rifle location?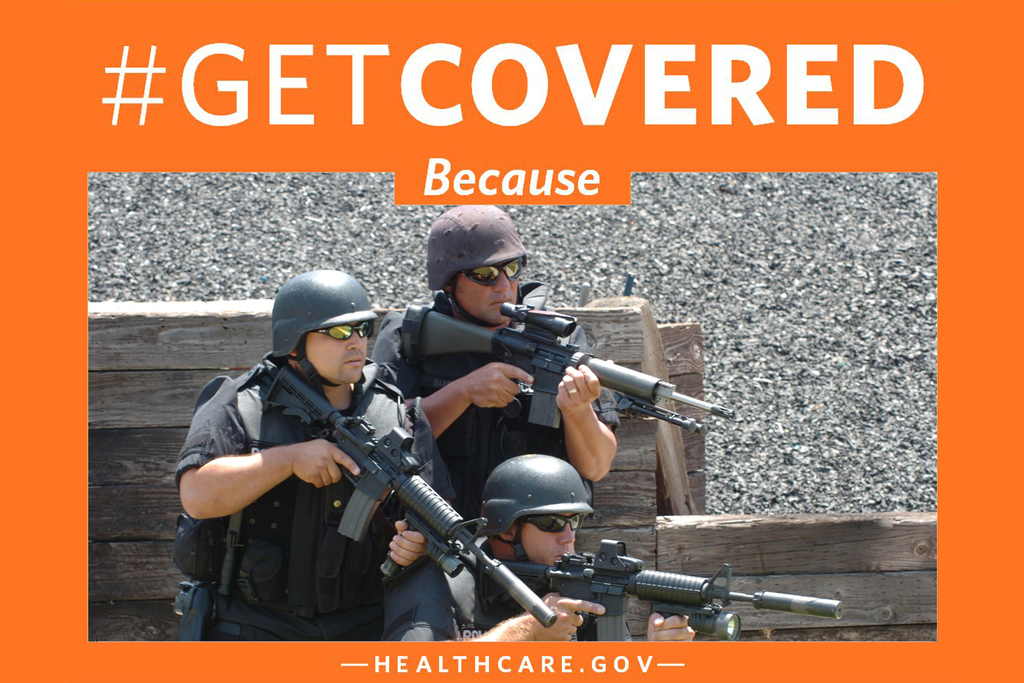
box(480, 531, 846, 623)
